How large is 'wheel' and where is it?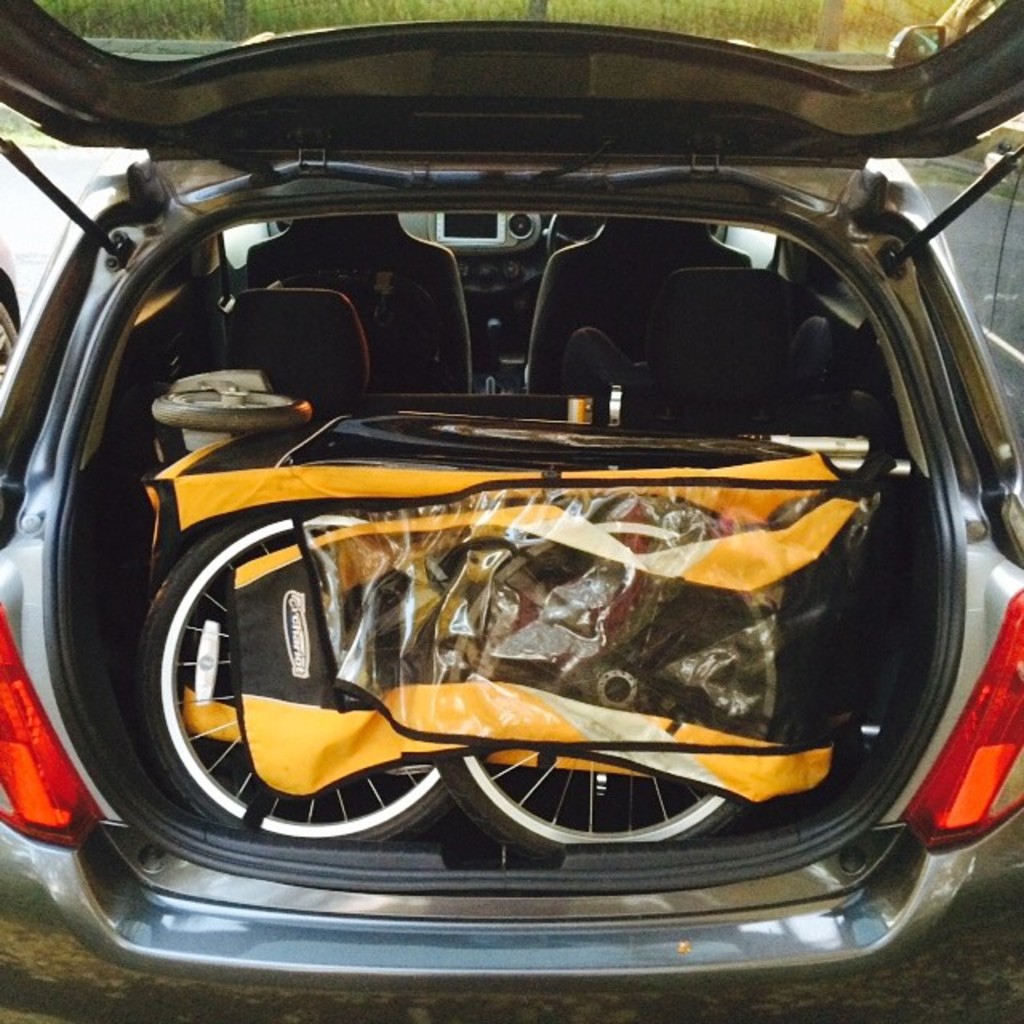
Bounding box: detection(430, 486, 808, 853).
